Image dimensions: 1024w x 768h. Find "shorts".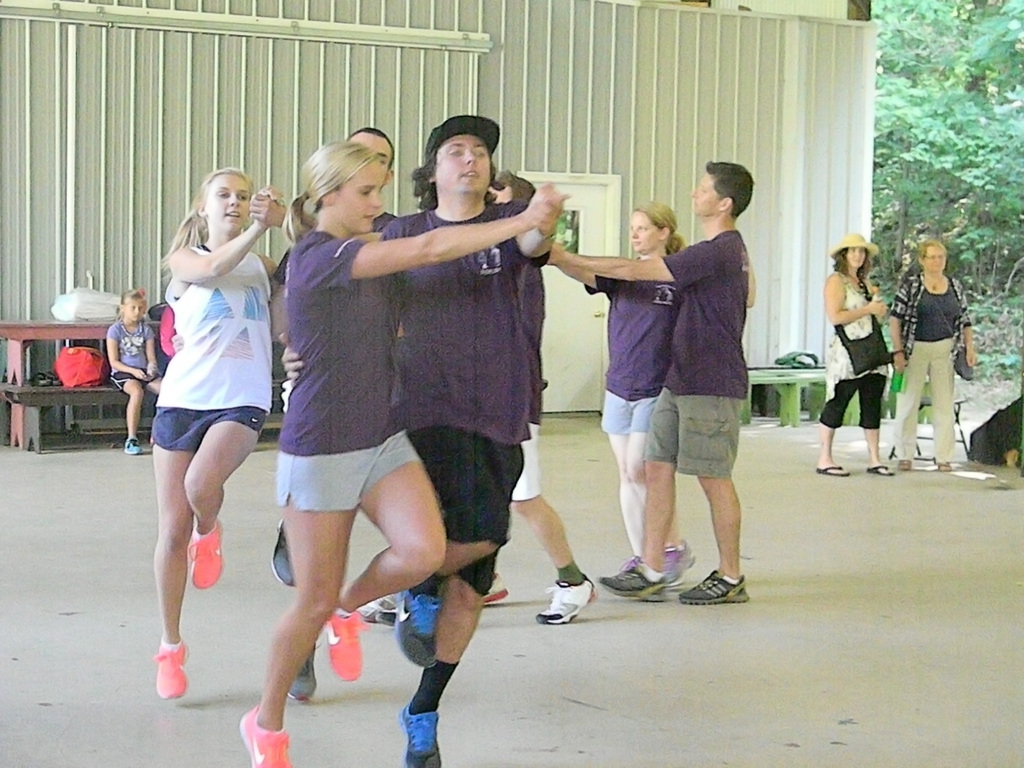
<region>598, 394, 660, 430</region>.
